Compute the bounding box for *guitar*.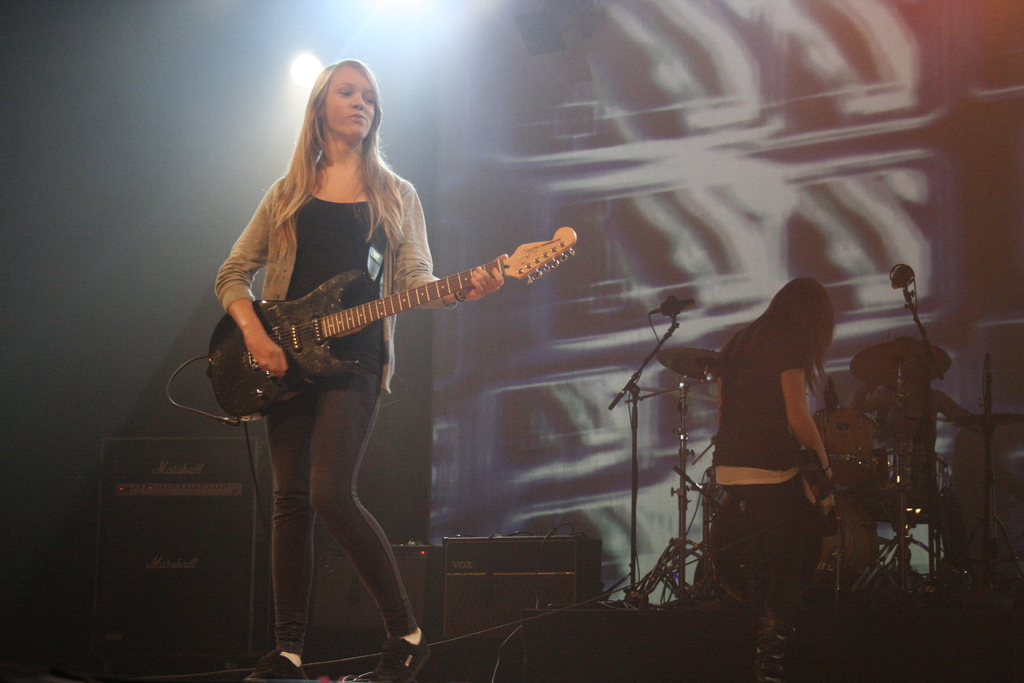
{"left": 200, "top": 219, "right": 588, "bottom": 403}.
